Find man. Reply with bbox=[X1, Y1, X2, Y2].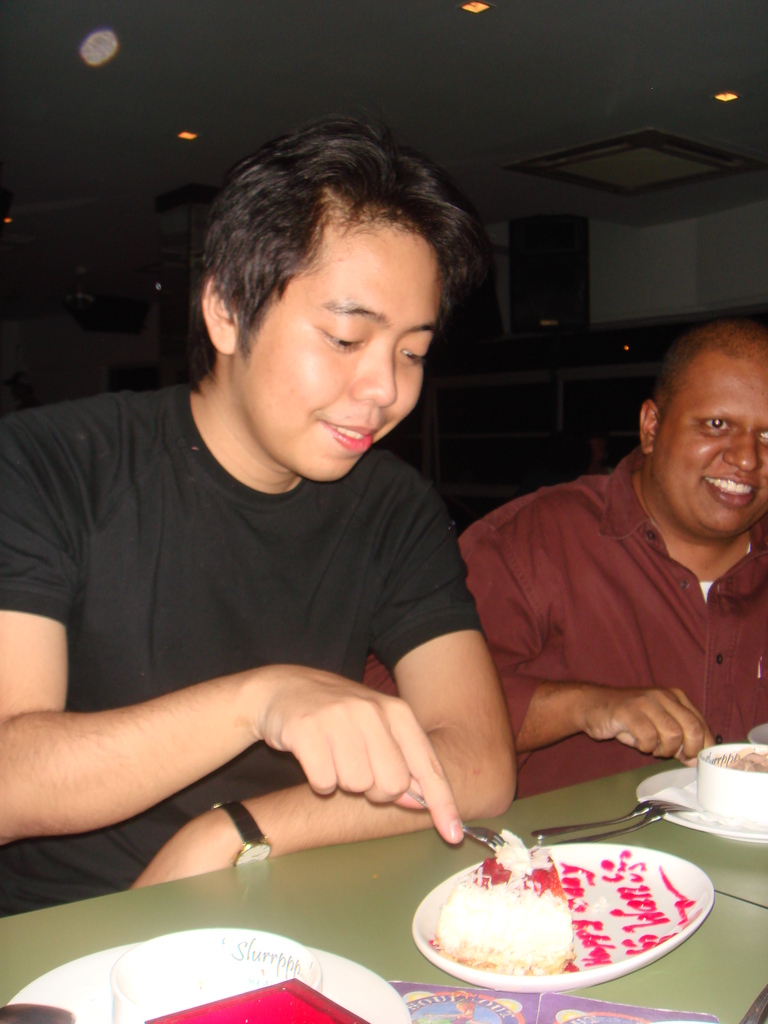
bbox=[7, 131, 580, 944].
